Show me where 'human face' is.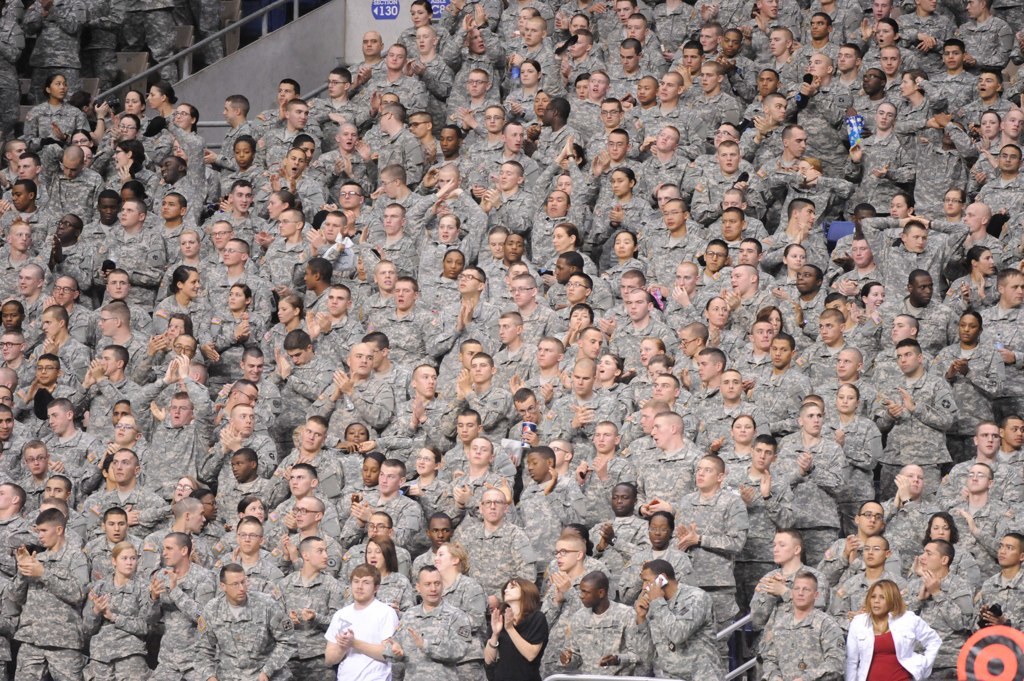
'human face' is at <bbox>519, 16, 543, 46</bbox>.
